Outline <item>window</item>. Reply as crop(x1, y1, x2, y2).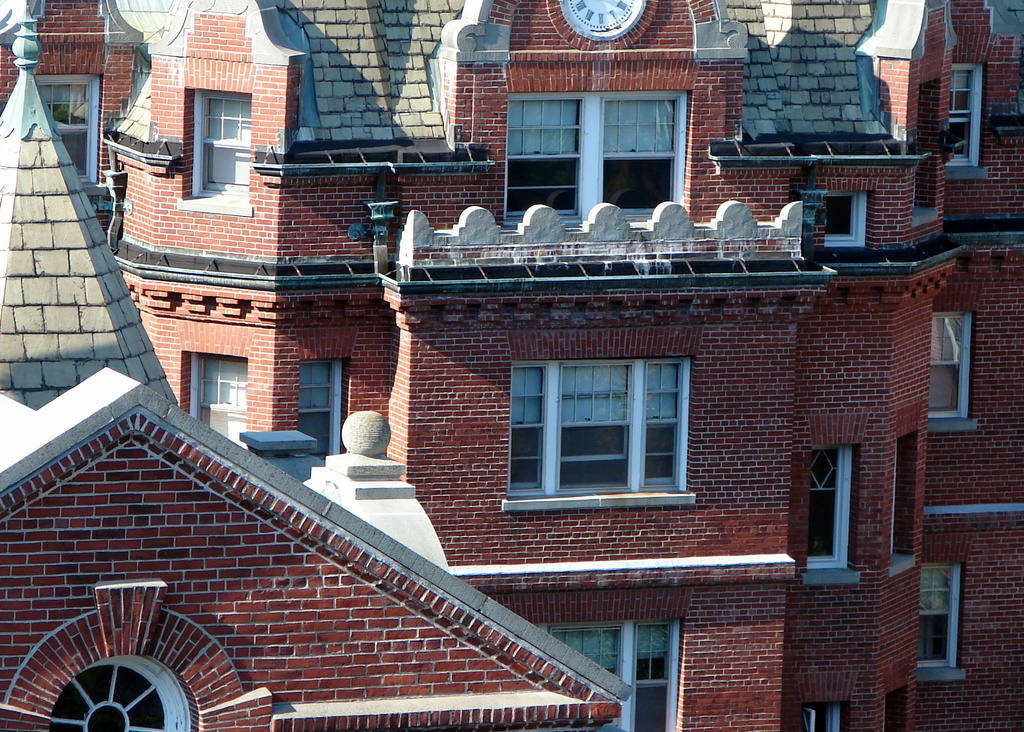
crop(897, 441, 906, 551).
